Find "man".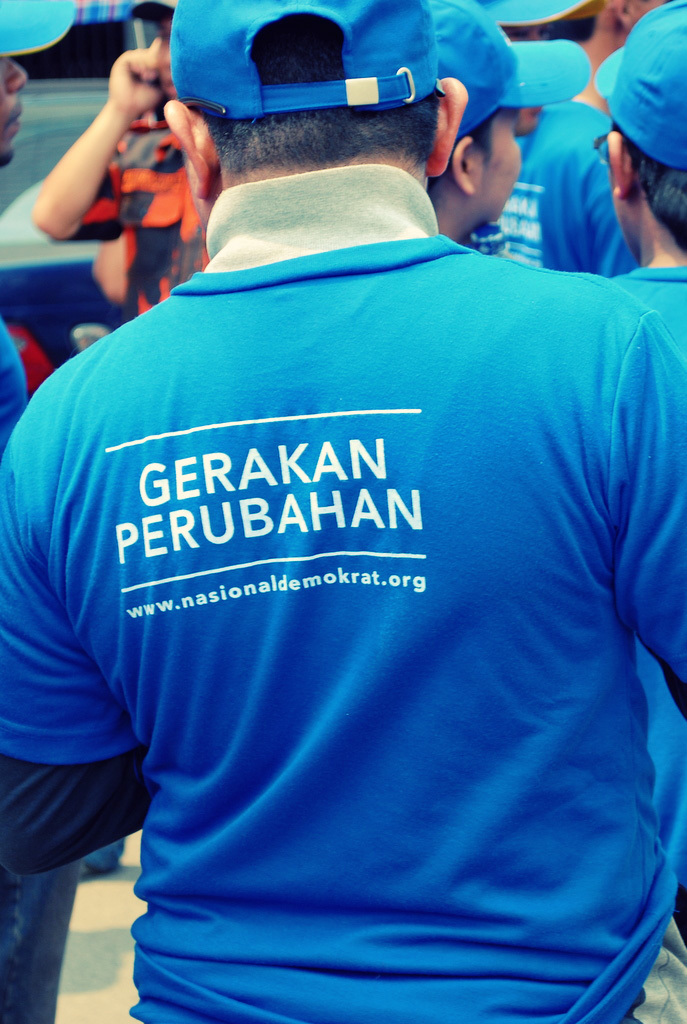
bbox(469, 0, 623, 182).
